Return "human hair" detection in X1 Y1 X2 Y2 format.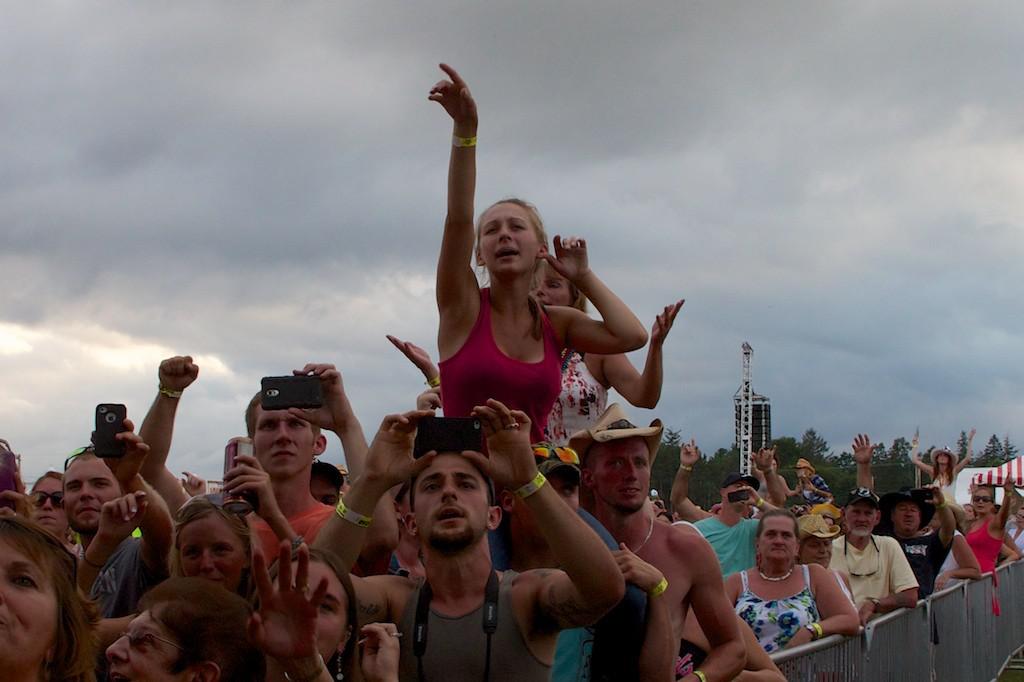
30 469 67 493.
